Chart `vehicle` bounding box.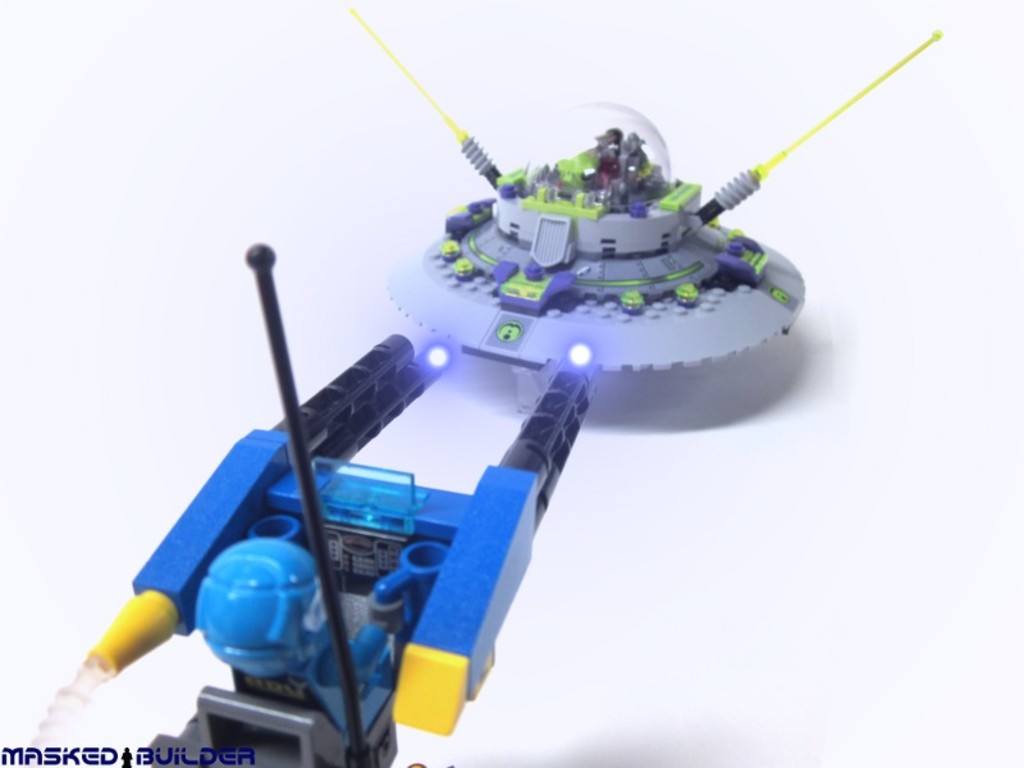
Charted: 15,236,607,767.
